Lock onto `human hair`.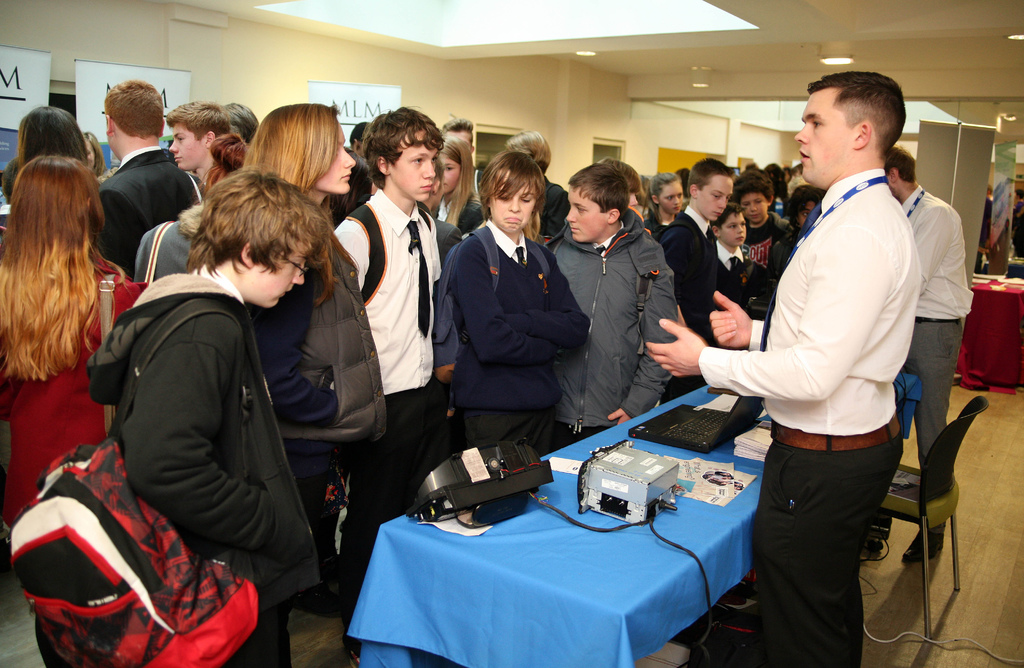
Locked: [x1=16, y1=106, x2=90, y2=170].
